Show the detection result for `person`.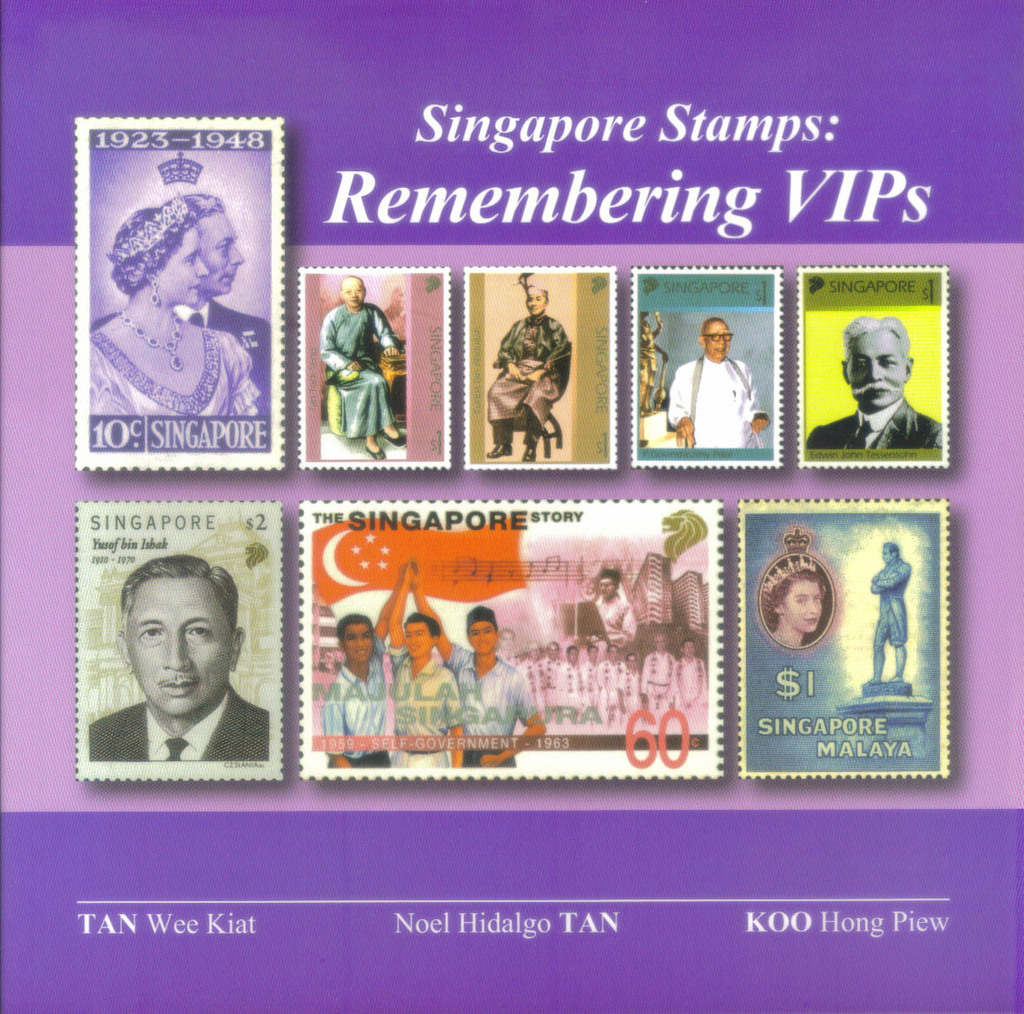
l=870, t=540, r=912, b=682.
